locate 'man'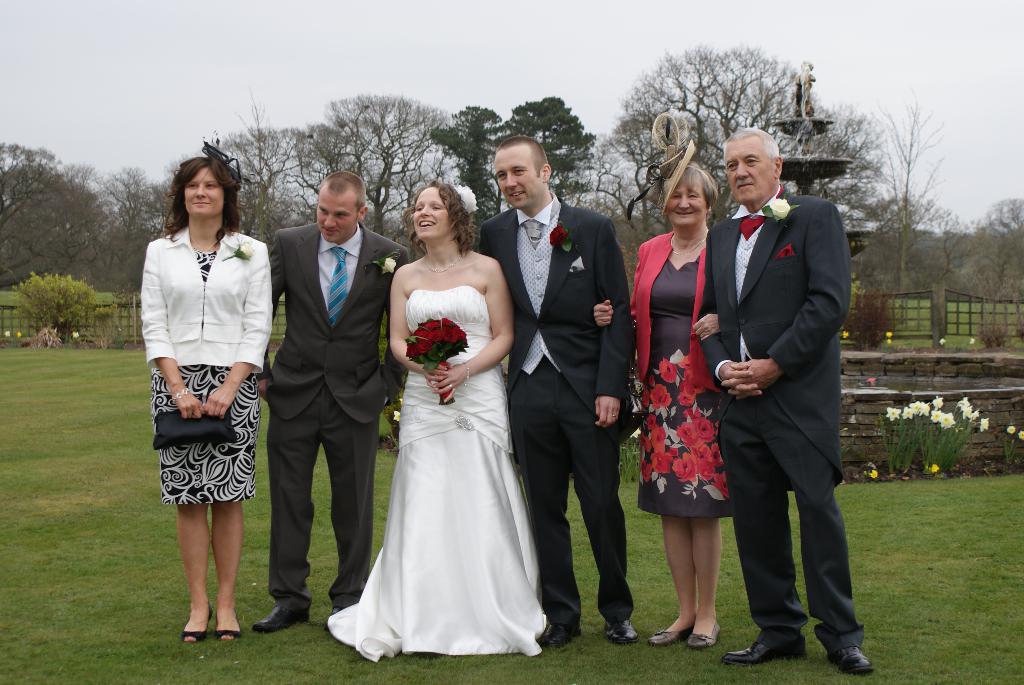
bbox=(698, 101, 861, 658)
